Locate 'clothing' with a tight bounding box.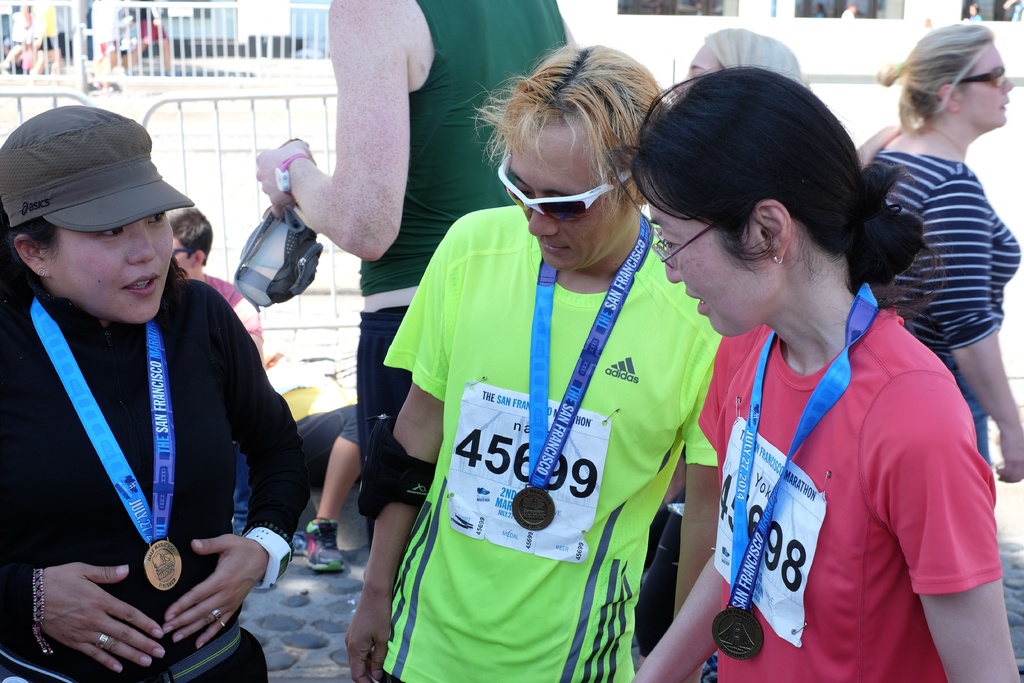
(left=871, top=148, right=1023, bottom=467).
